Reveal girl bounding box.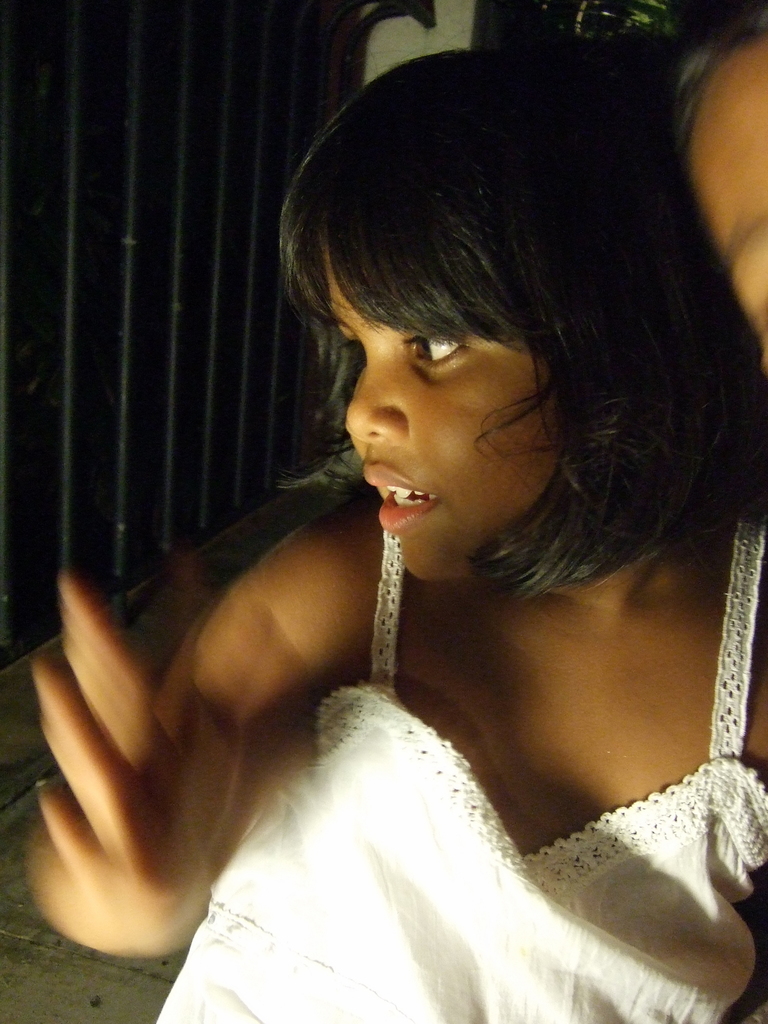
Revealed: box=[0, 49, 767, 1023].
